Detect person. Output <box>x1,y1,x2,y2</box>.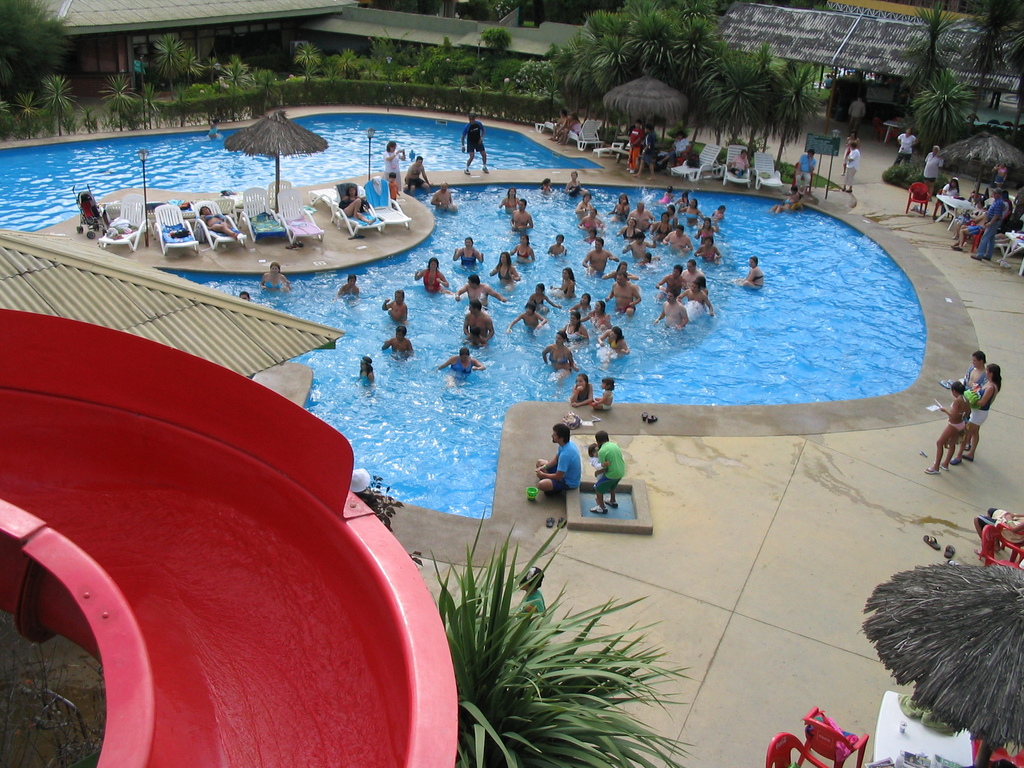
<box>402,147,420,192</box>.
